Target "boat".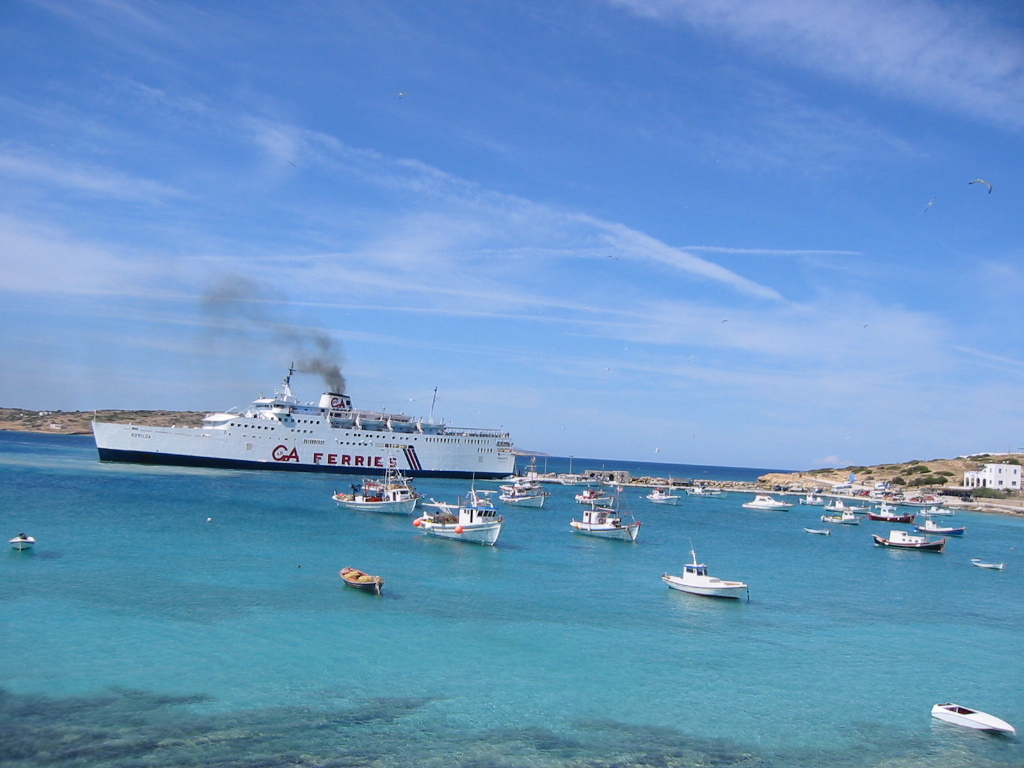
Target region: box=[934, 700, 1010, 734].
